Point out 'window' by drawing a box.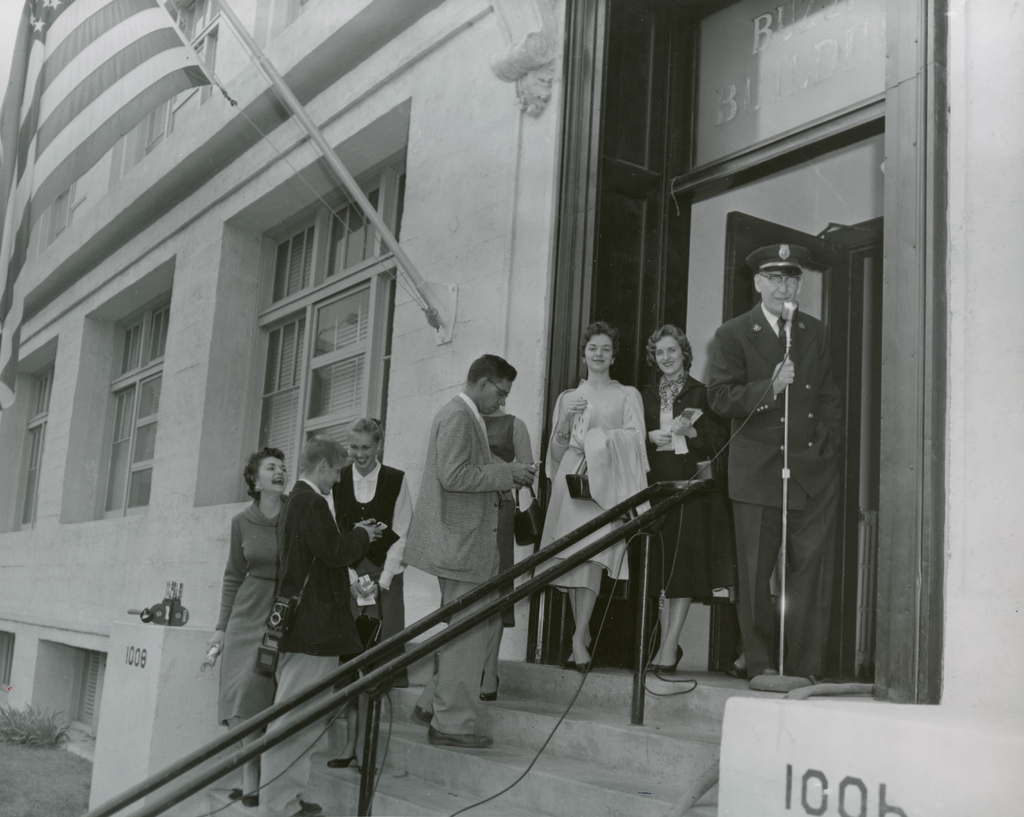
left=5, top=359, right=56, bottom=538.
